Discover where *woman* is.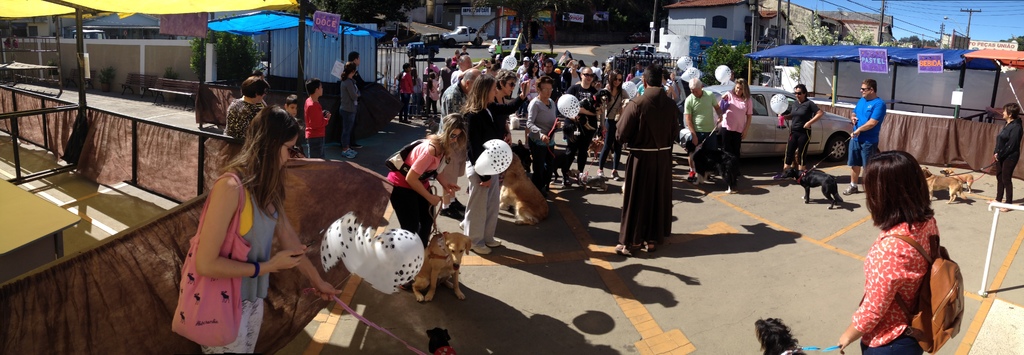
Discovered at bbox(454, 75, 531, 257).
